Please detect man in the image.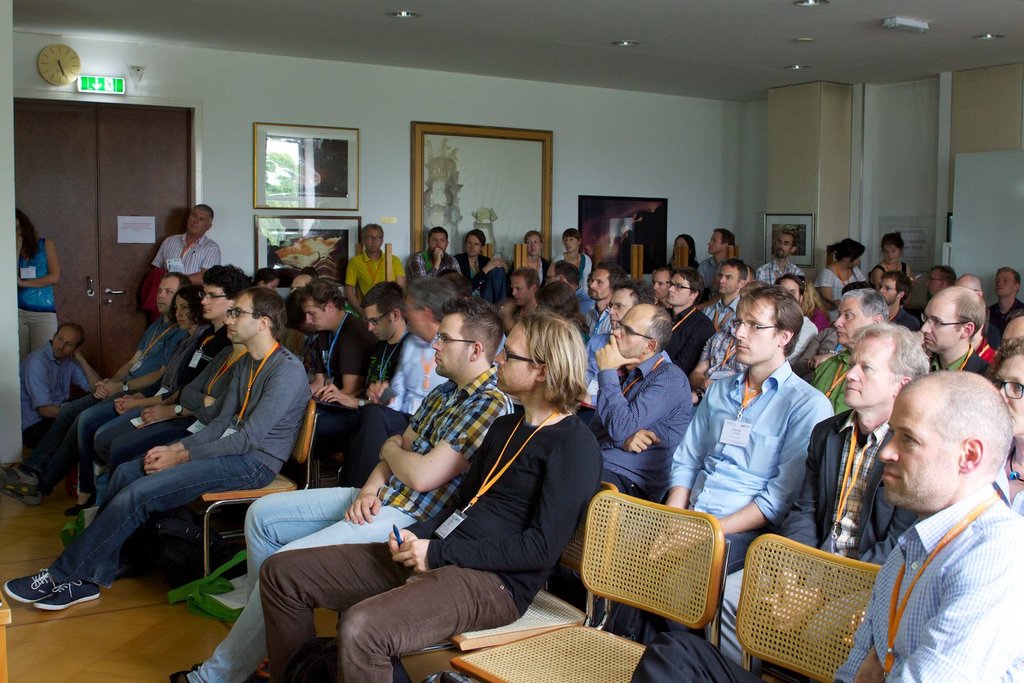
bbox=(259, 309, 605, 682).
